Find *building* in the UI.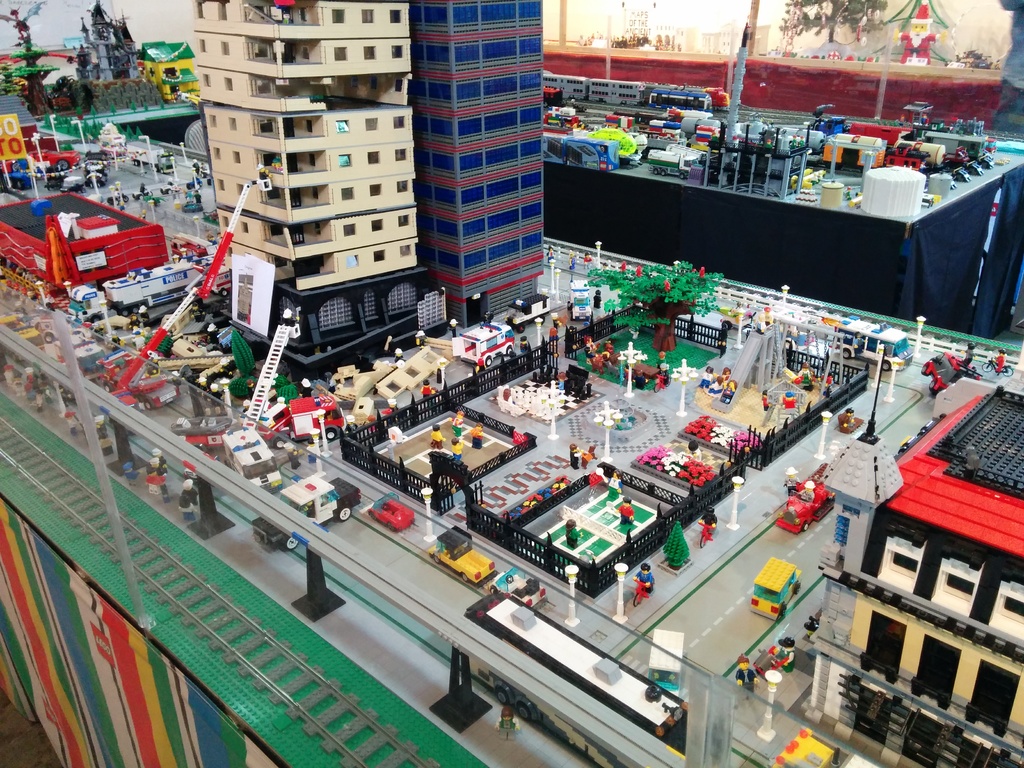
UI element at (192, 1, 430, 348).
